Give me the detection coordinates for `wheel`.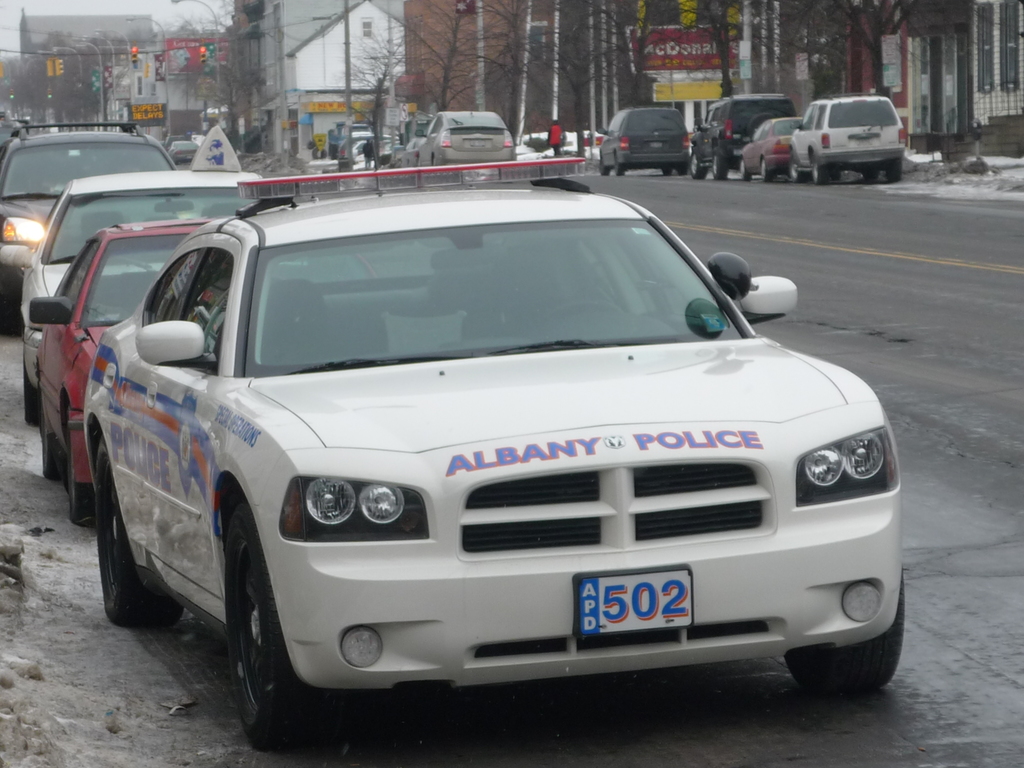
detection(738, 155, 755, 182).
